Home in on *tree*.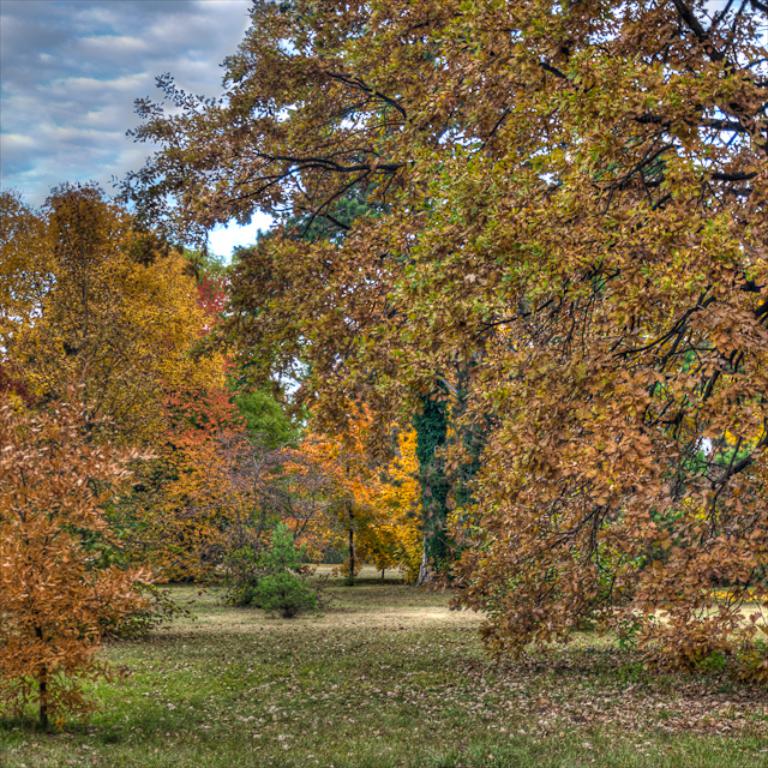
Homed in at bbox=[50, 240, 323, 614].
